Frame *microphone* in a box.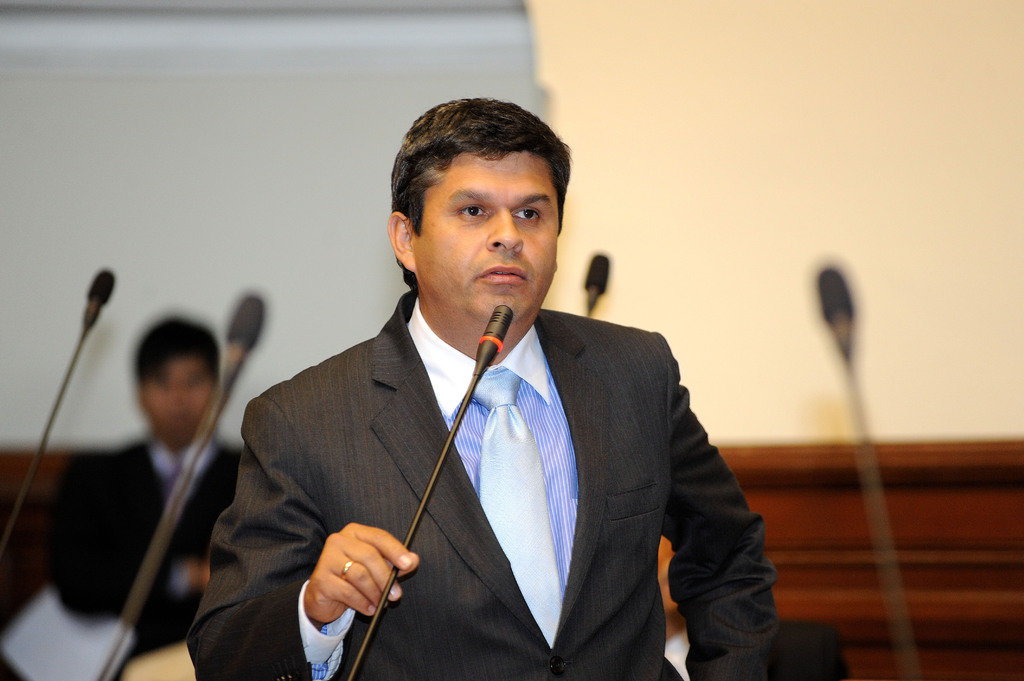
88/284/268/680.
